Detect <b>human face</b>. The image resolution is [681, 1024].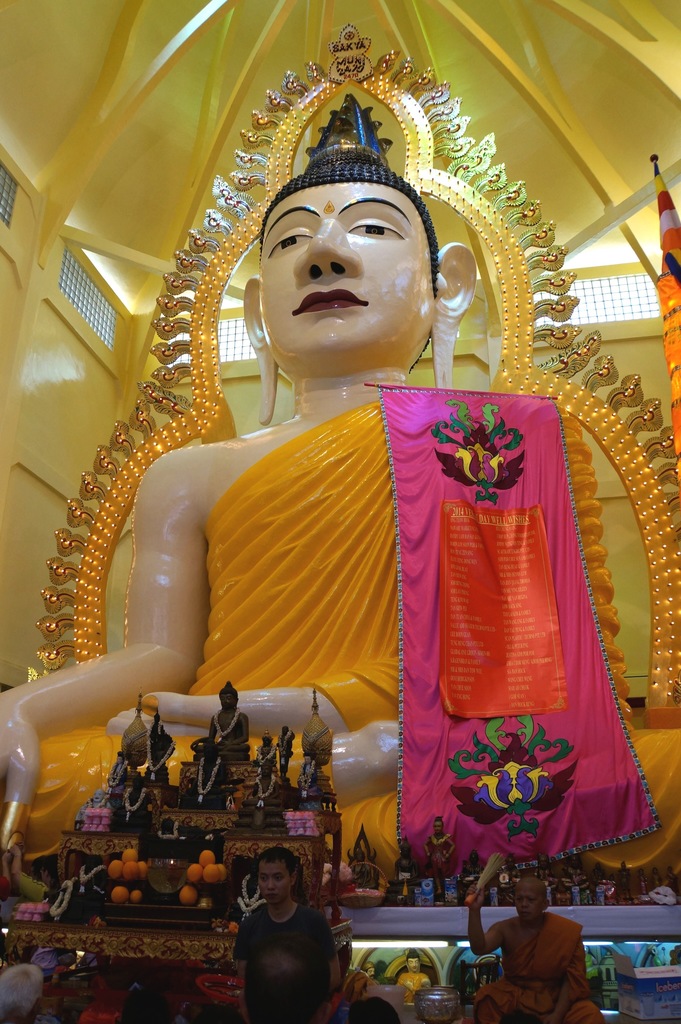
BBox(509, 882, 547, 924).
